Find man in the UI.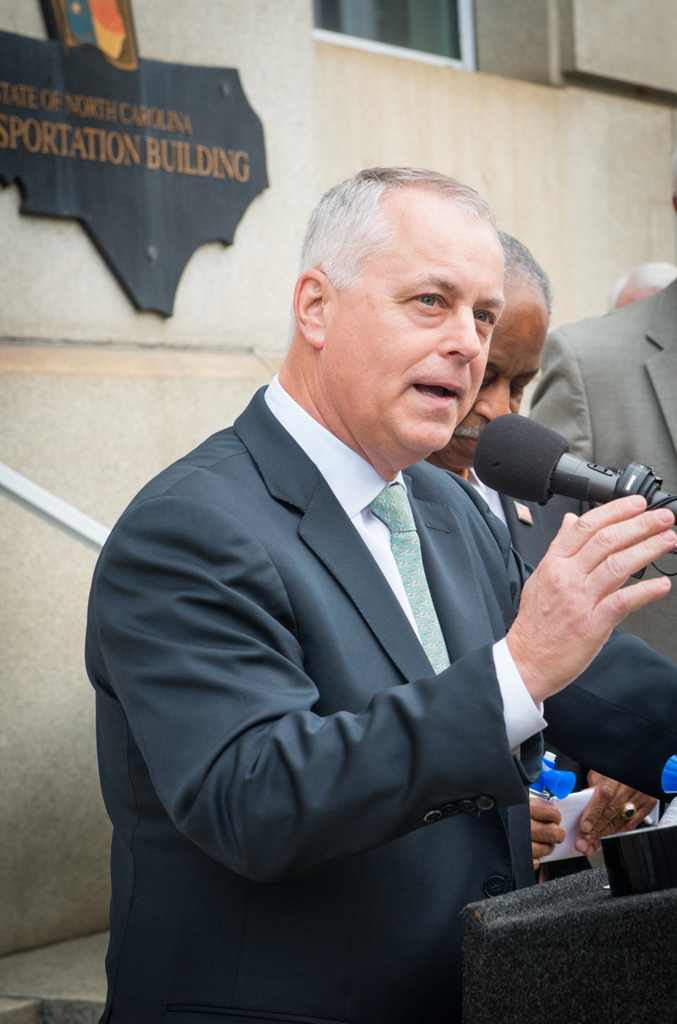
UI element at select_region(534, 186, 676, 671).
